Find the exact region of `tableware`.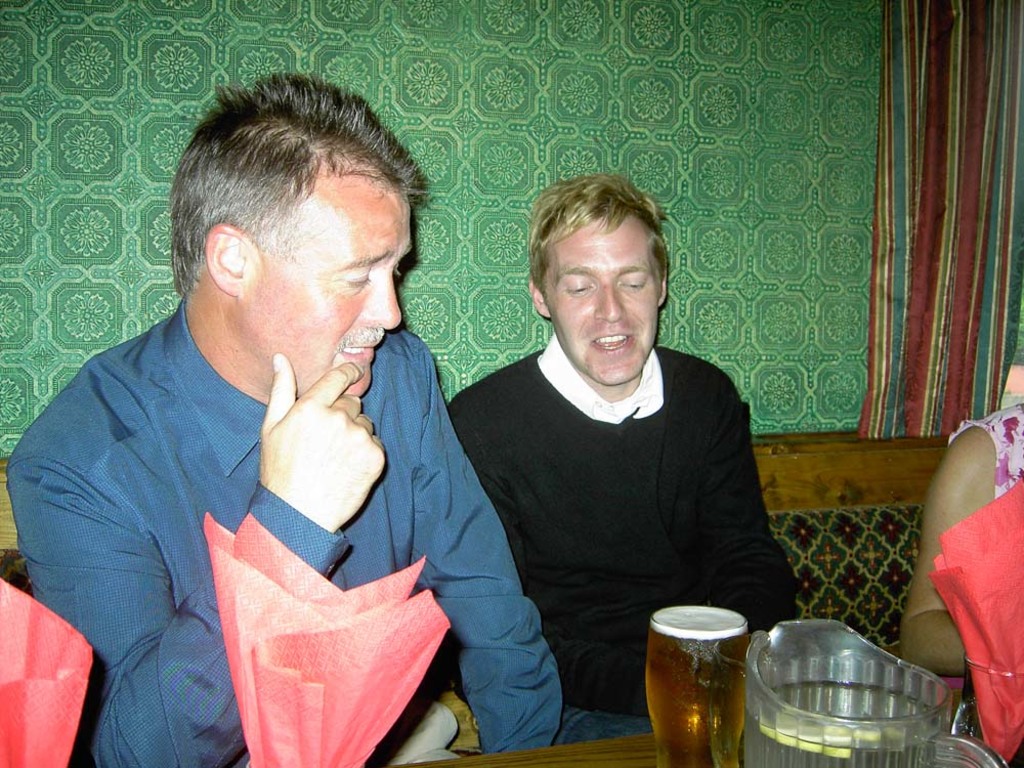
Exact region: bbox=[644, 601, 748, 767].
